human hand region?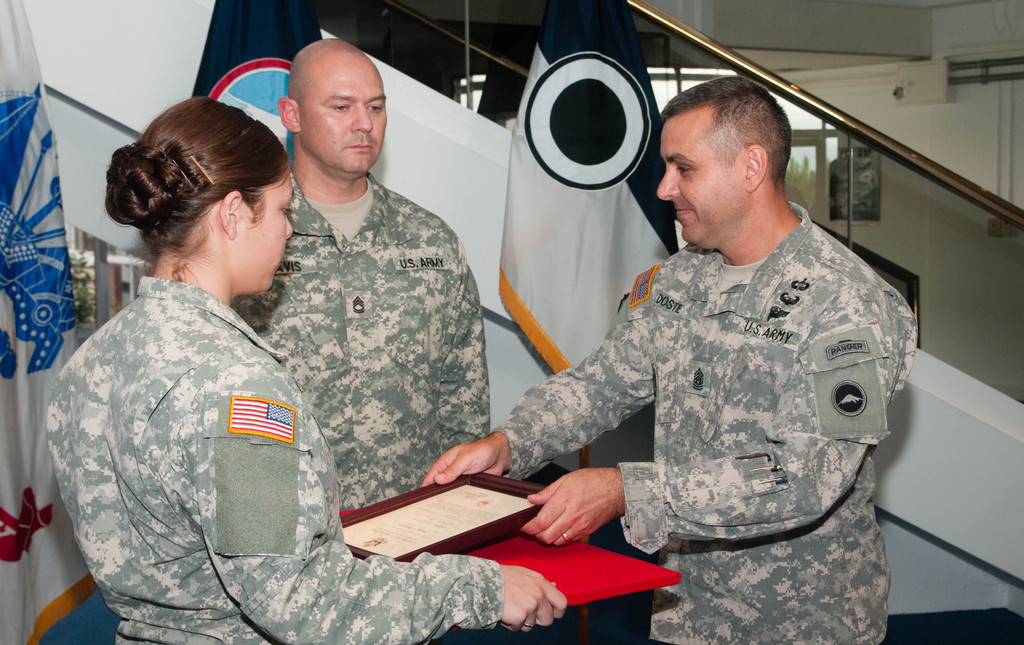
x1=497, y1=562, x2=567, y2=632
